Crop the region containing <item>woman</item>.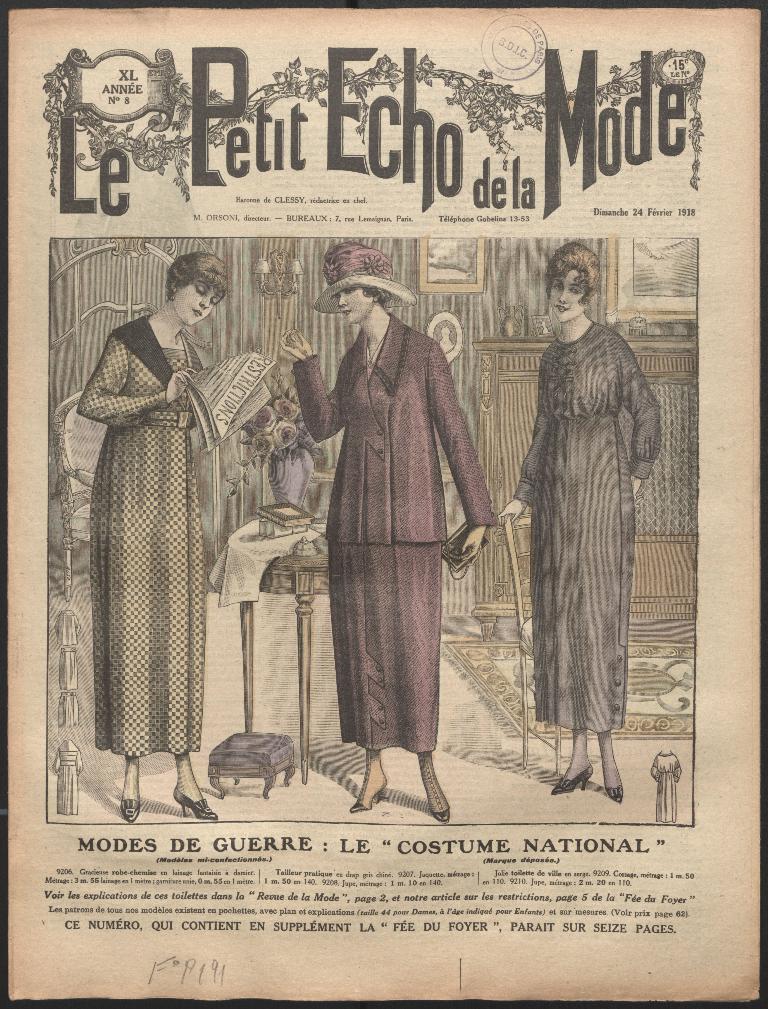
Crop region: crop(497, 236, 665, 807).
